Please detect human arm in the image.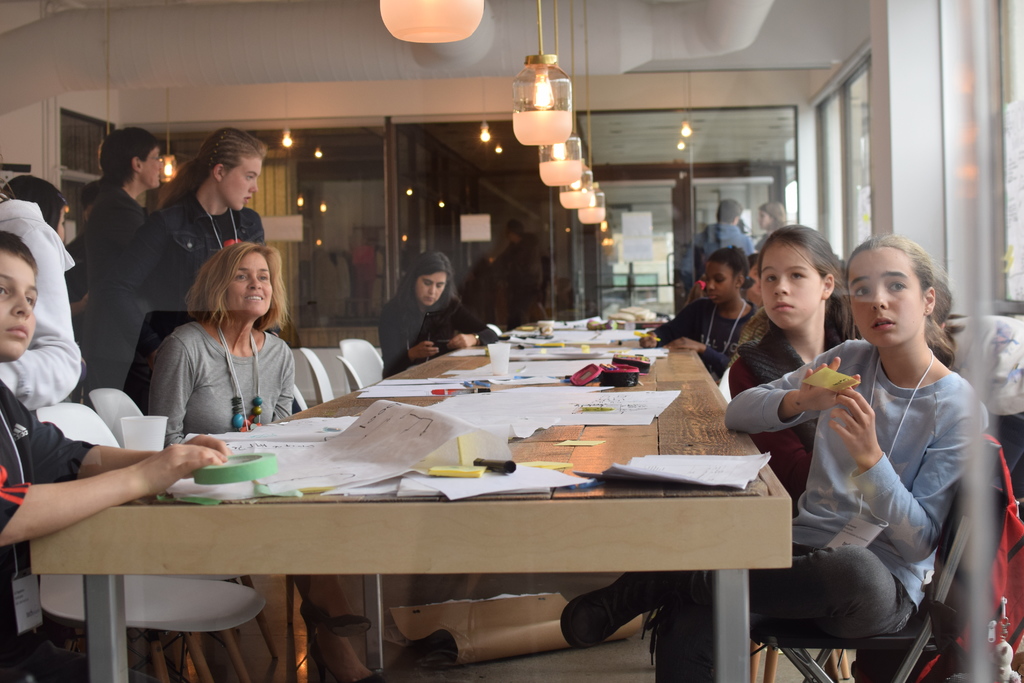
rect(726, 342, 860, 439).
